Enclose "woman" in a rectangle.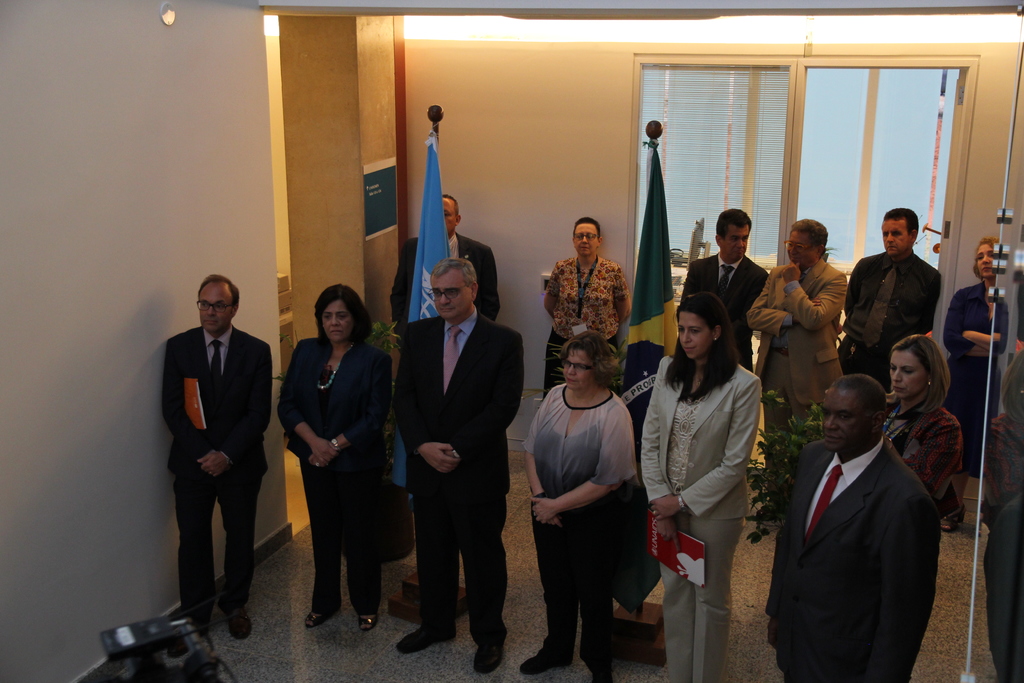
rect(940, 233, 1012, 534).
